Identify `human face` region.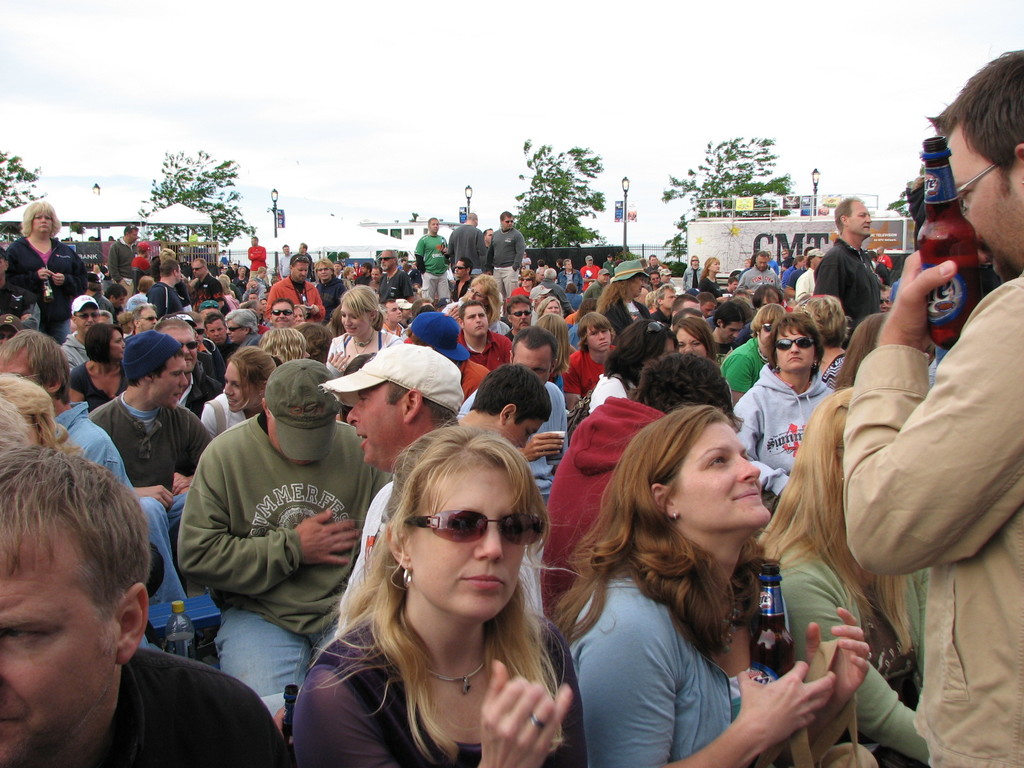
Region: (134, 307, 156, 335).
